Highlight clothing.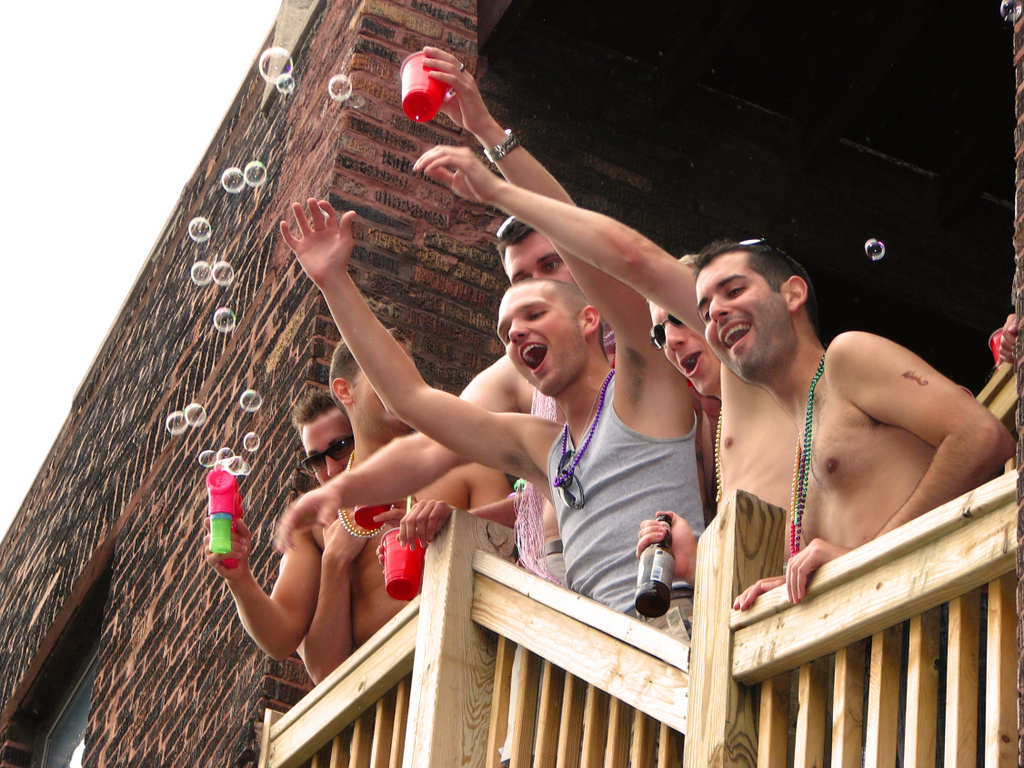
Highlighted region: {"x1": 495, "y1": 245, "x2": 722, "y2": 631}.
